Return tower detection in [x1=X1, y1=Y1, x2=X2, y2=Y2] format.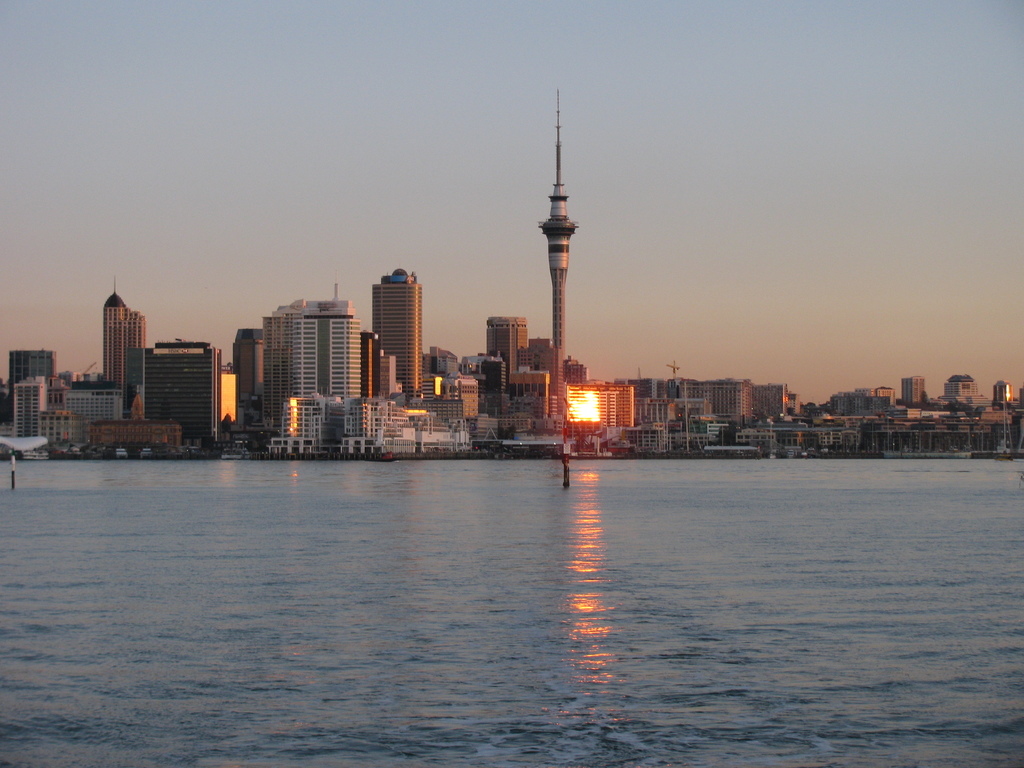
[x1=108, y1=277, x2=147, y2=403].
